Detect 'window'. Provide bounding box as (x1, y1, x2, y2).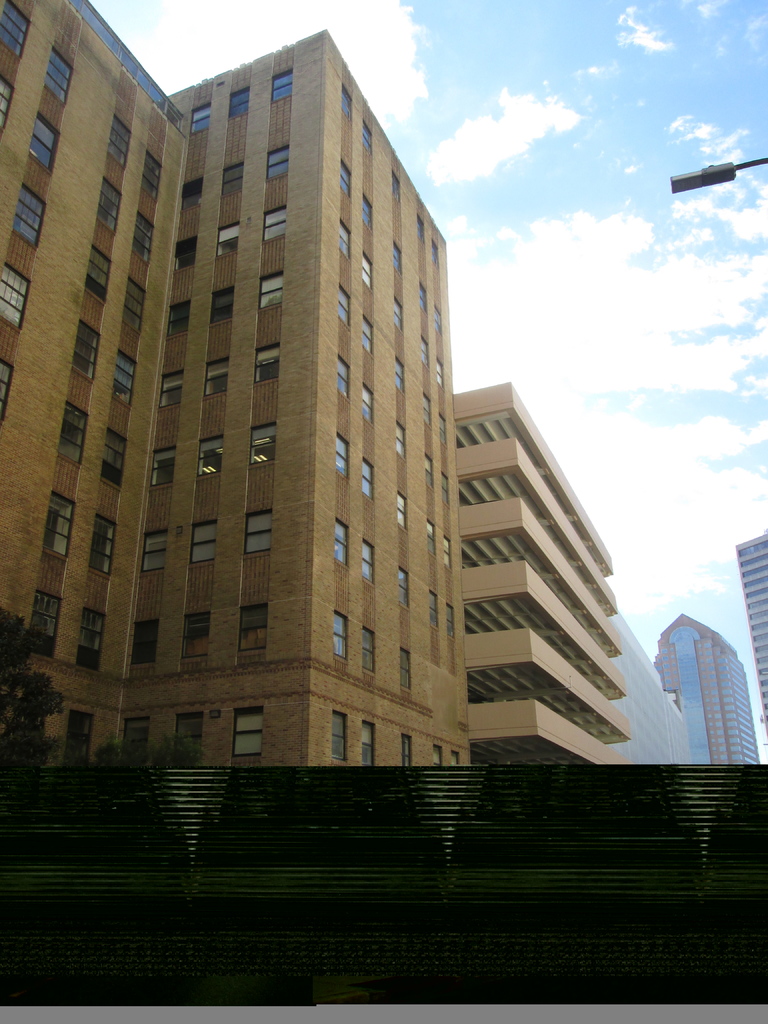
(415, 219, 420, 245).
